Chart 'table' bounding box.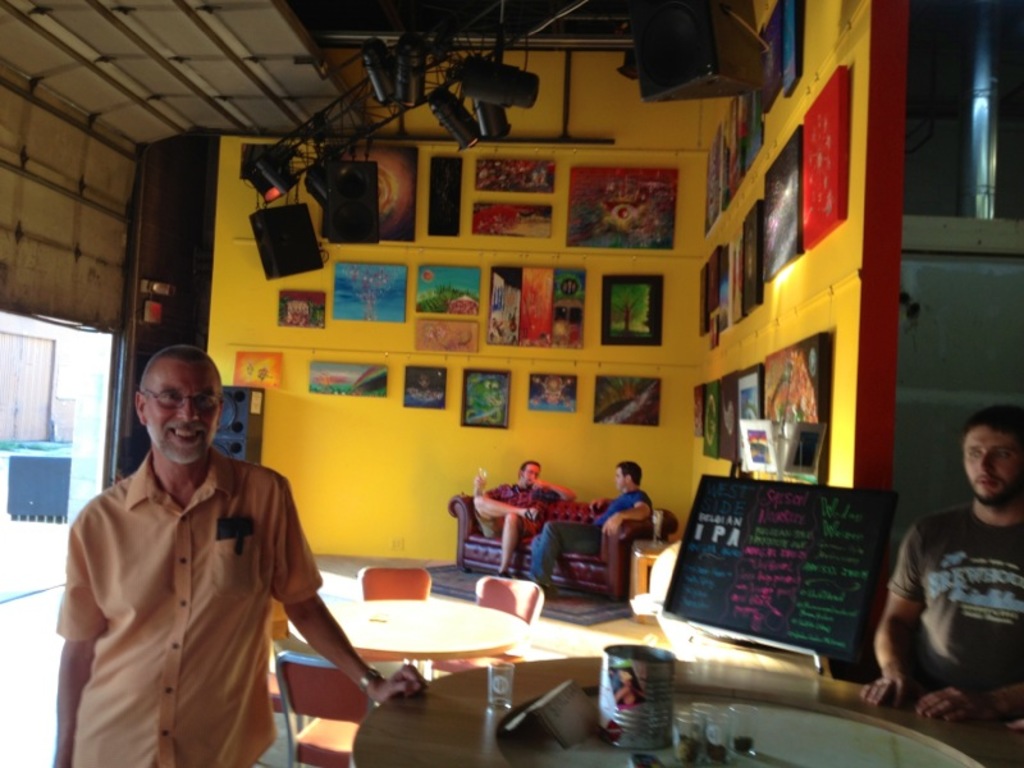
Charted: (left=355, top=655, right=1009, bottom=767).
